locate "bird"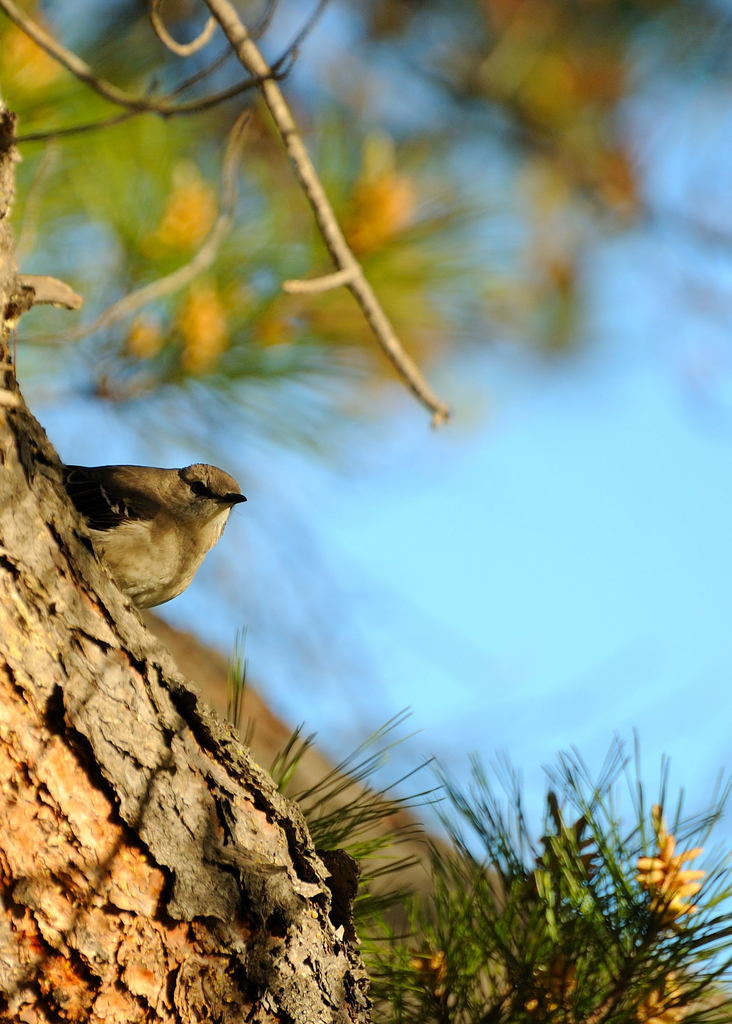
{"x1": 45, "y1": 456, "x2": 259, "y2": 620}
